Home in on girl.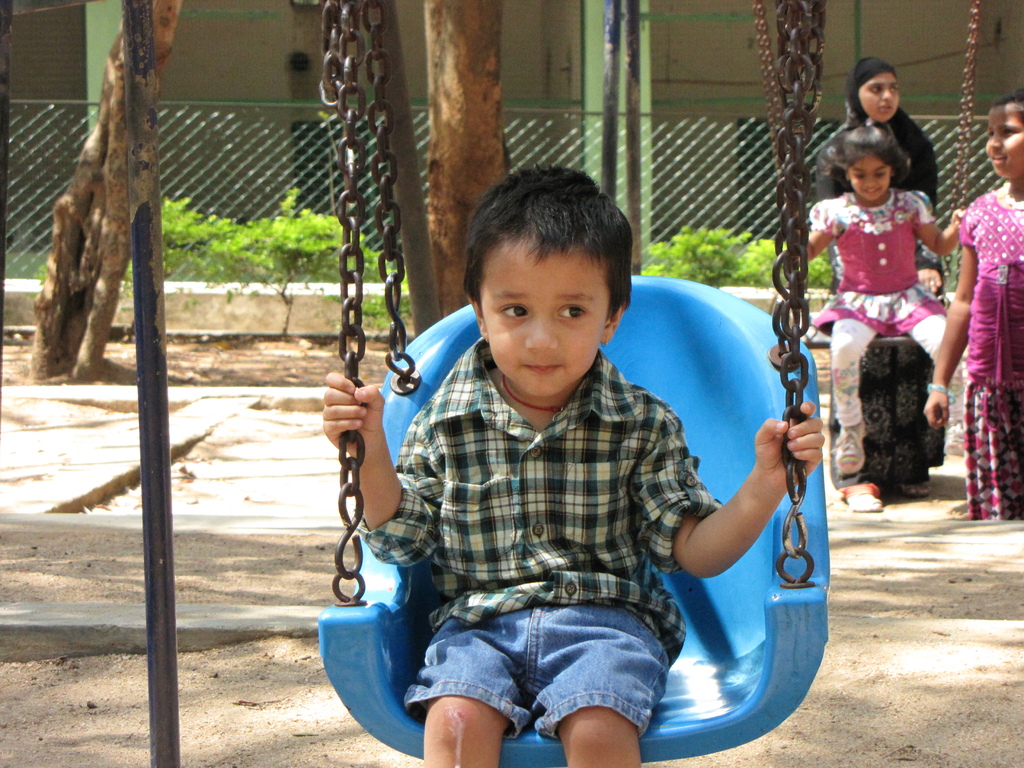
Homed in at x1=806, y1=125, x2=967, y2=477.
